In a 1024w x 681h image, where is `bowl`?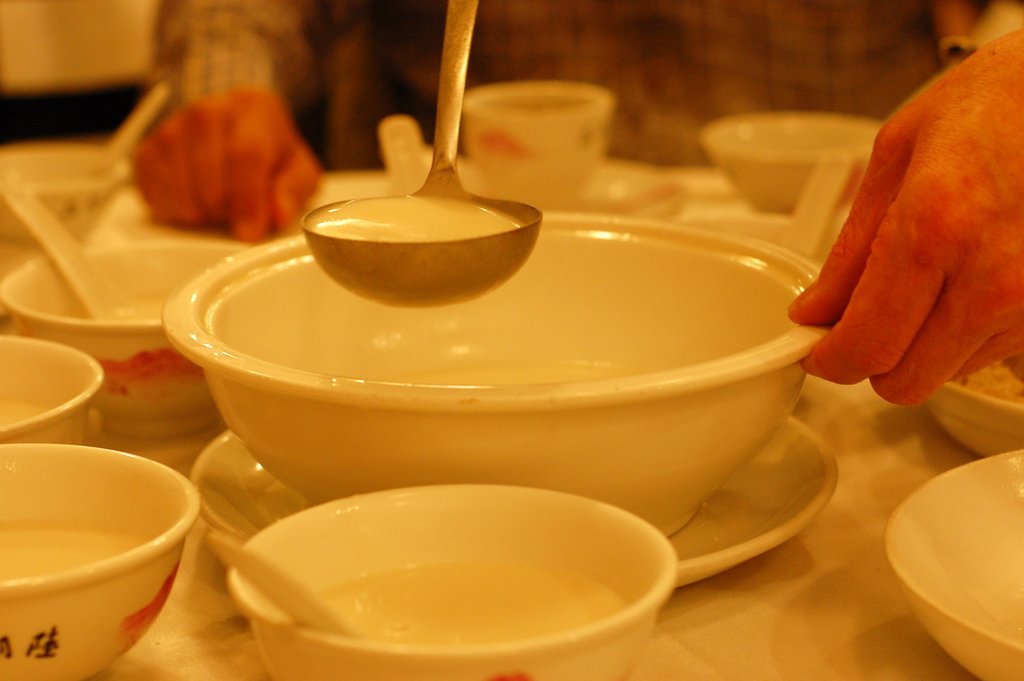
bbox(701, 110, 884, 217).
